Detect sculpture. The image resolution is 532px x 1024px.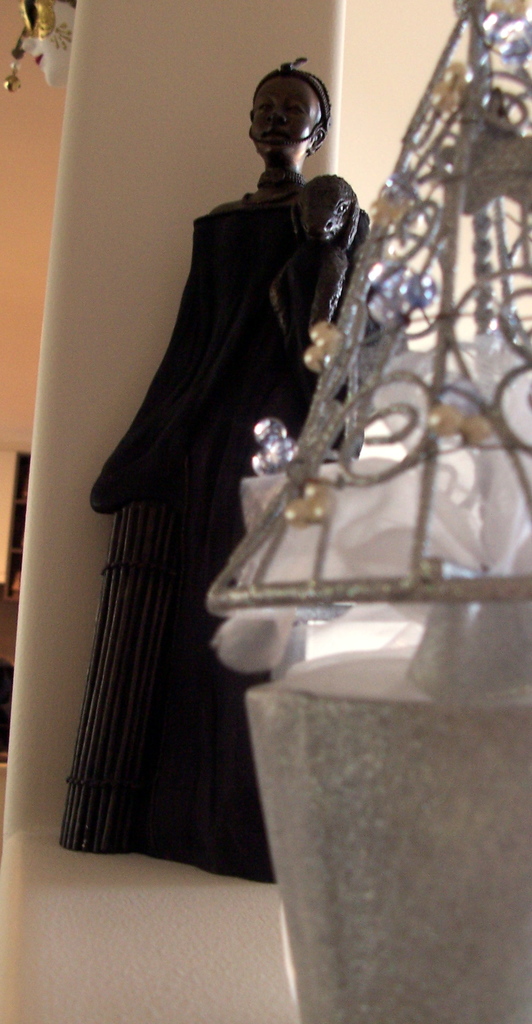
BBox(62, 60, 420, 945).
